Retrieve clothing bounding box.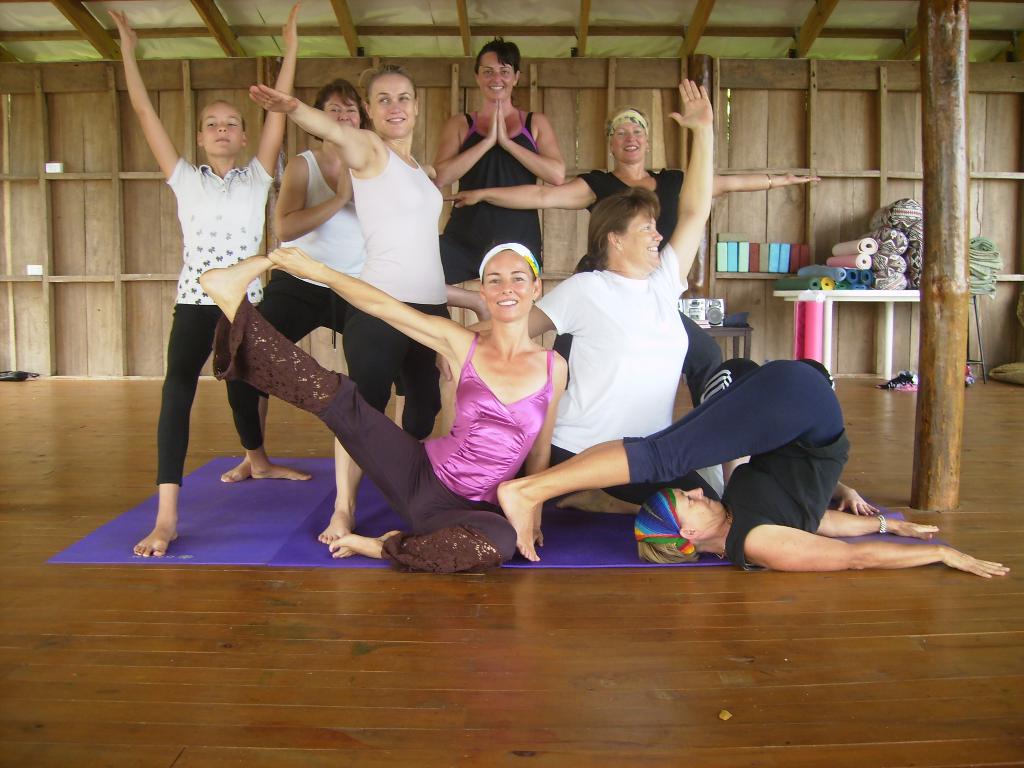
Bounding box: [x1=161, y1=158, x2=276, y2=494].
